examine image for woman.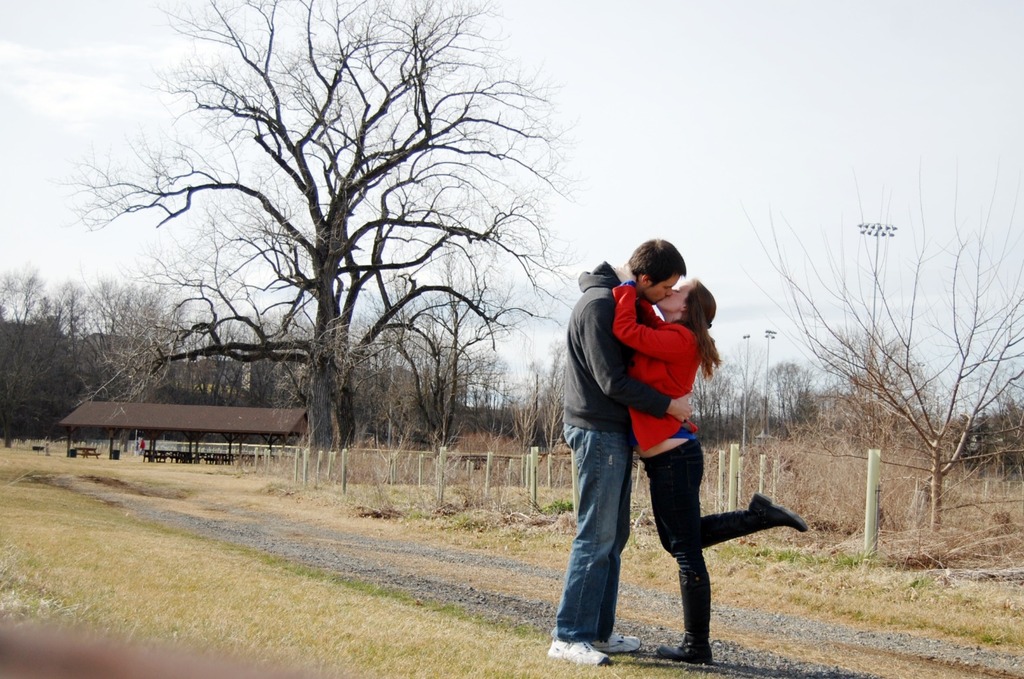
Examination result: 607, 263, 812, 663.
